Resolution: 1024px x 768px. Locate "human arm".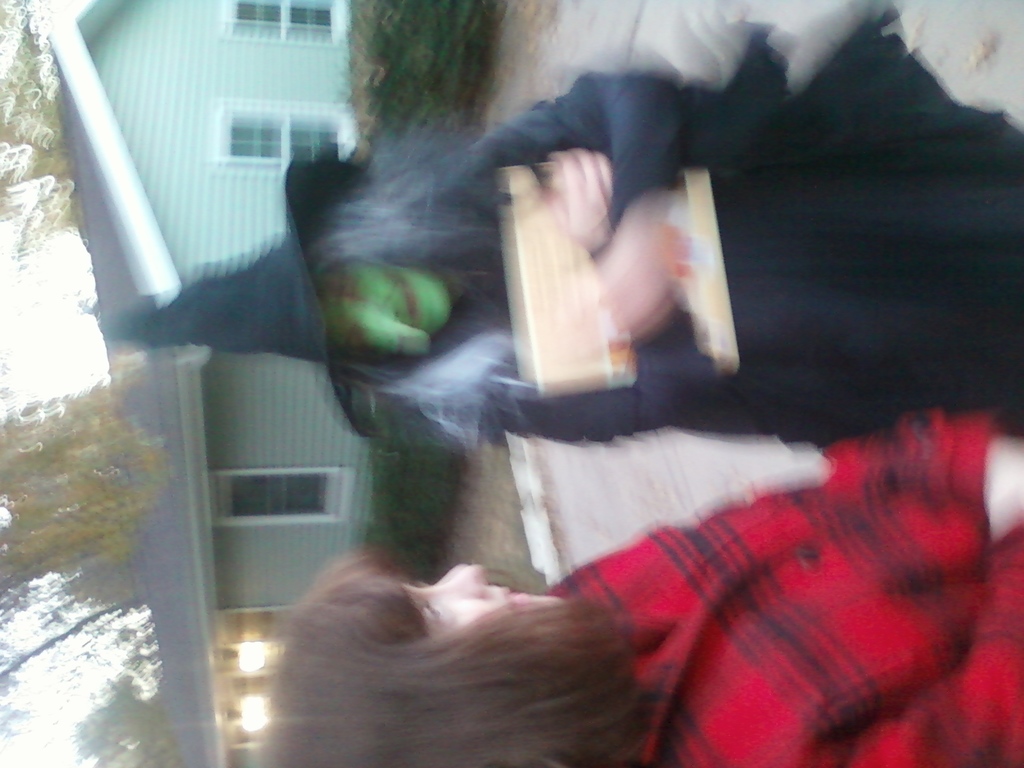
(left=836, top=415, right=1023, bottom=538).
